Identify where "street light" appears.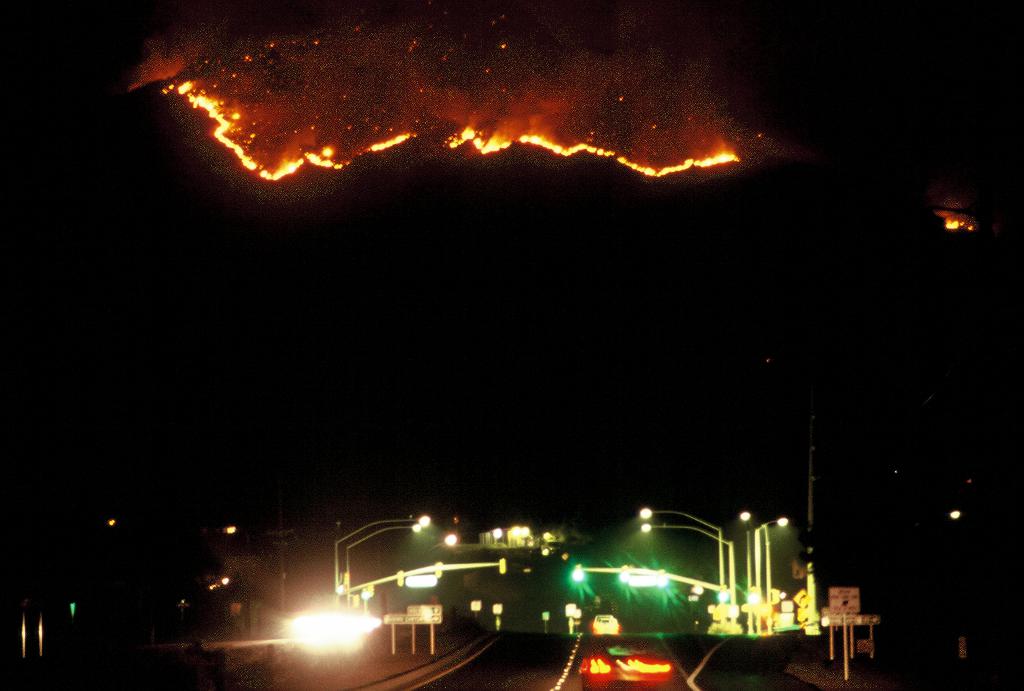
Appears at <bbox>570, 558, 727, 595</bbox>.
